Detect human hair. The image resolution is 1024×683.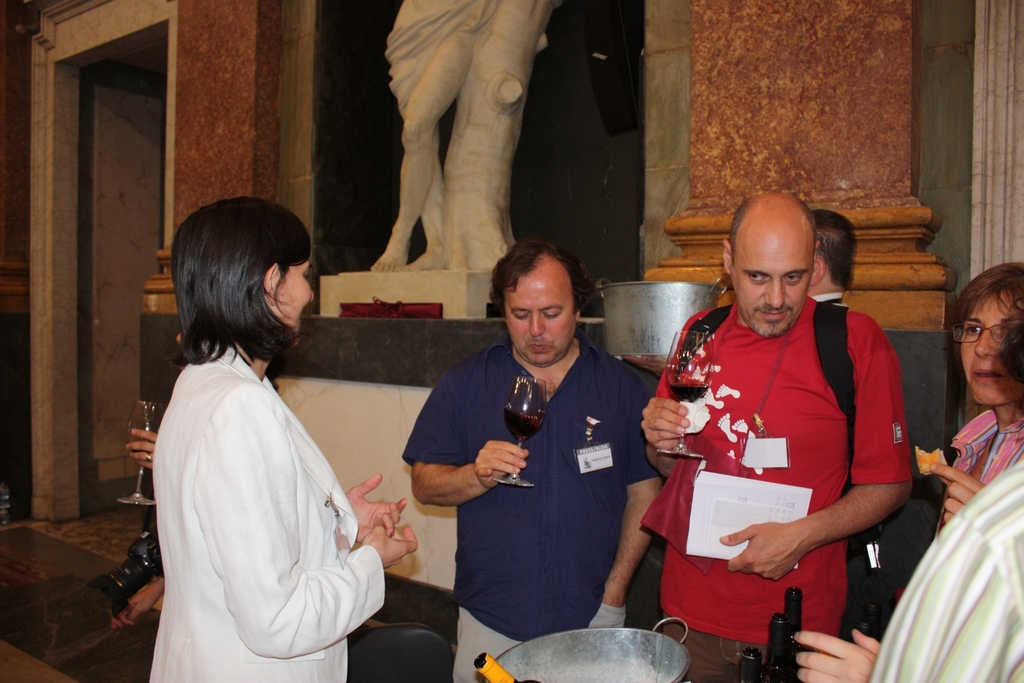
945, 263, 1023, 323.
